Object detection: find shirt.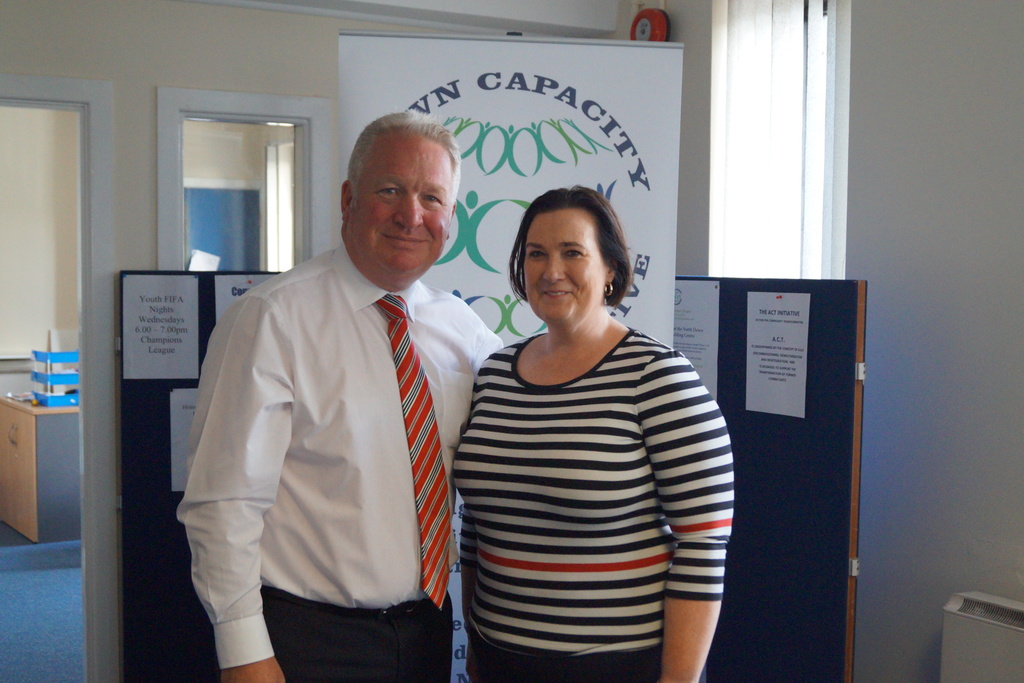
BBox(170, 236, 508, 642).
